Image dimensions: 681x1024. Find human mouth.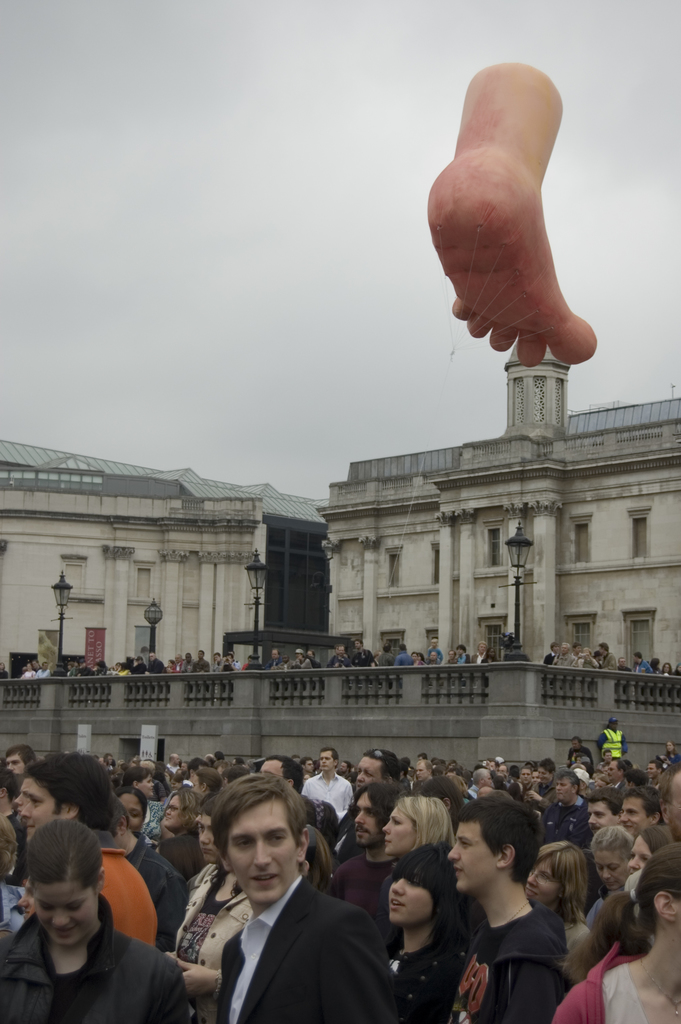
<region>556, 792, 563, 797</region>.
